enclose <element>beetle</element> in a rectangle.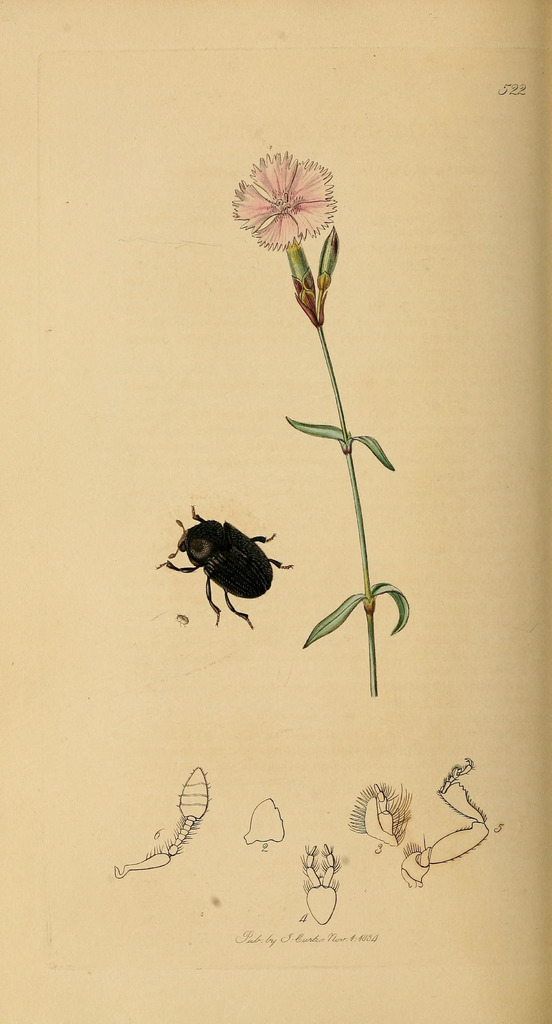
[x1=153, y1=493, x2=302, y2=623].
